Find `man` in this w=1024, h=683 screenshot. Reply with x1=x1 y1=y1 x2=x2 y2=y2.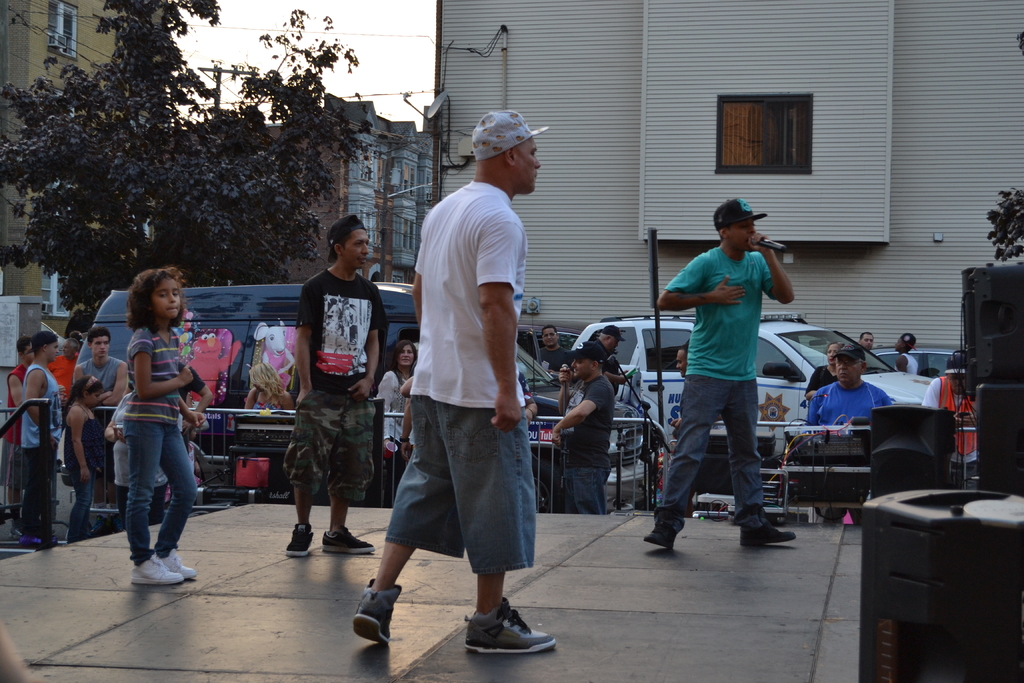
x1=24 y1=335 x2=63 y2=547.
